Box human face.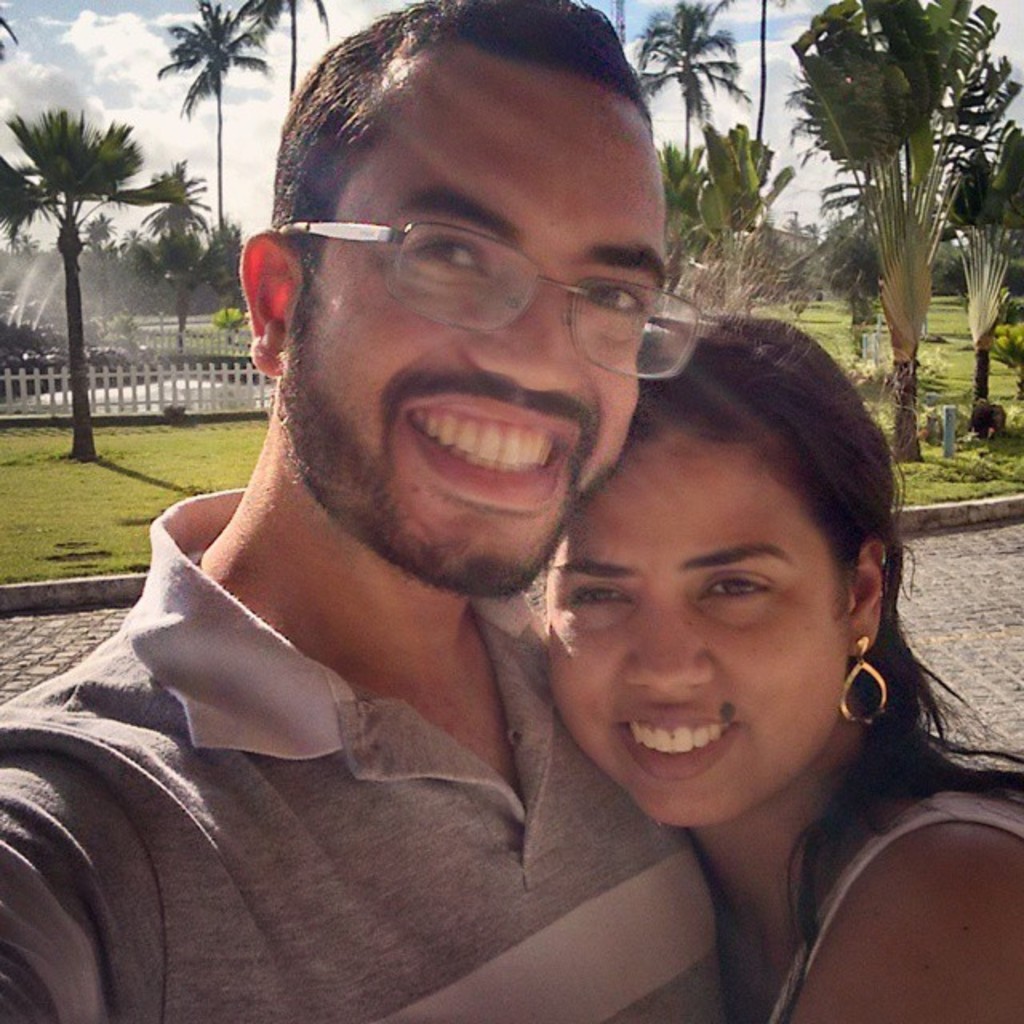
left=272, top=48, right=664, bottom=597.
